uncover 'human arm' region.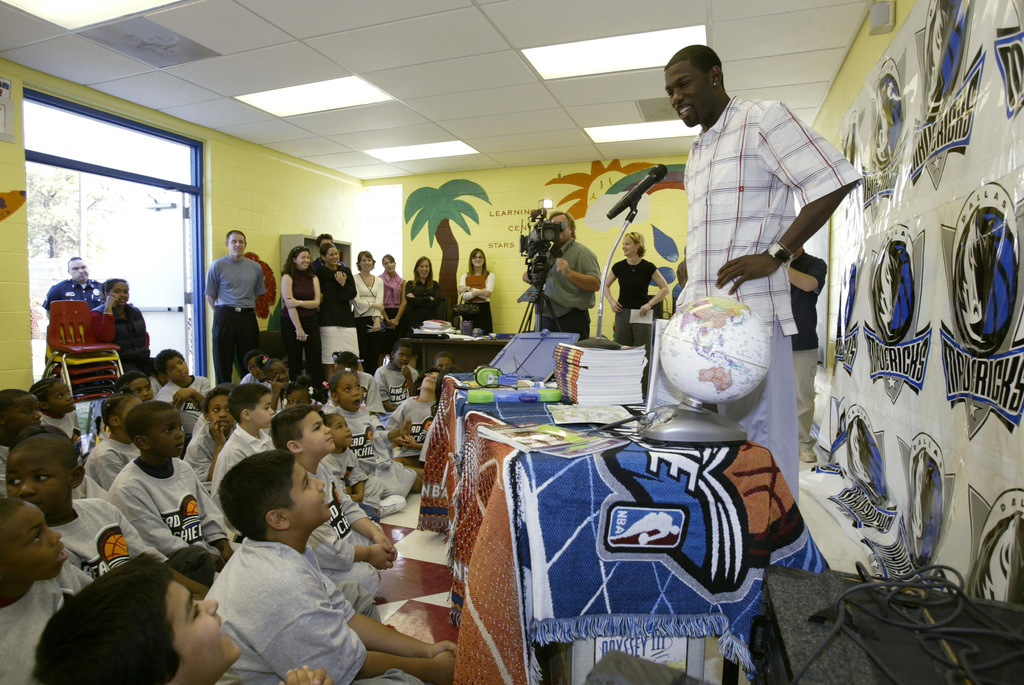
Uncovered: <bbox>372, 363, 401, 411</bbox>.
